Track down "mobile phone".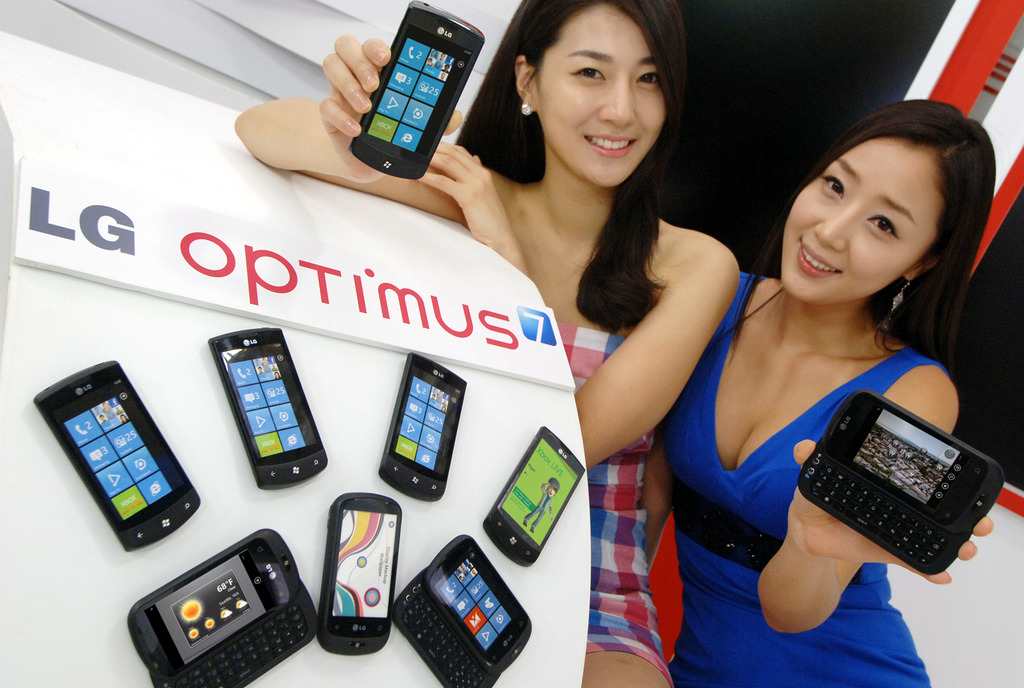
Tracked to box=[378, 350, 471, 509].
